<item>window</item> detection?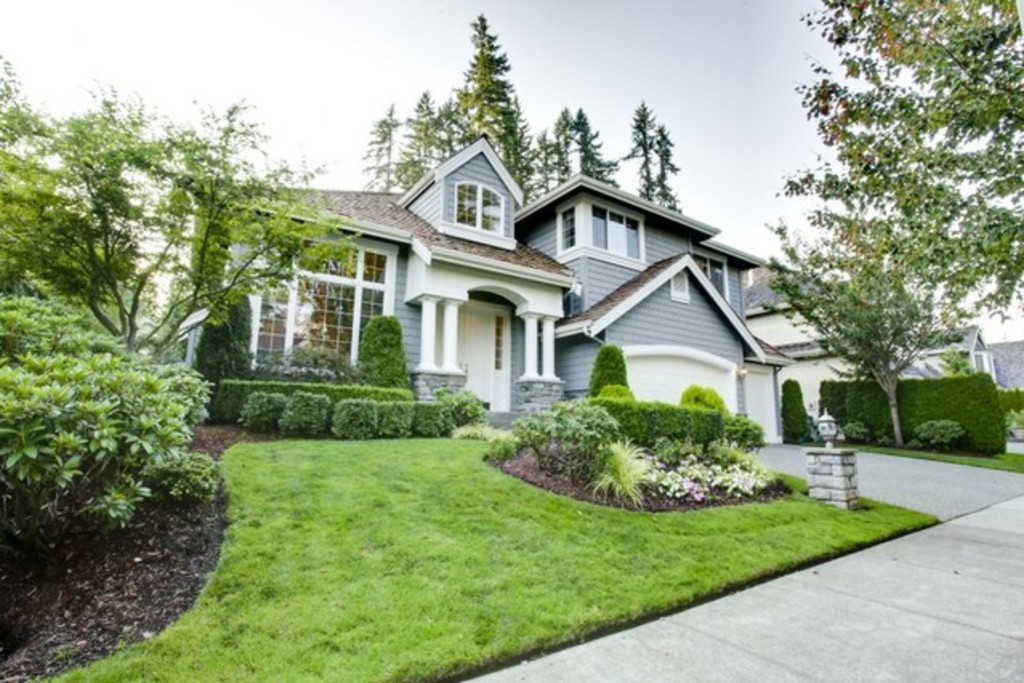
[left=593, top=207, right=643, bottom=258]
